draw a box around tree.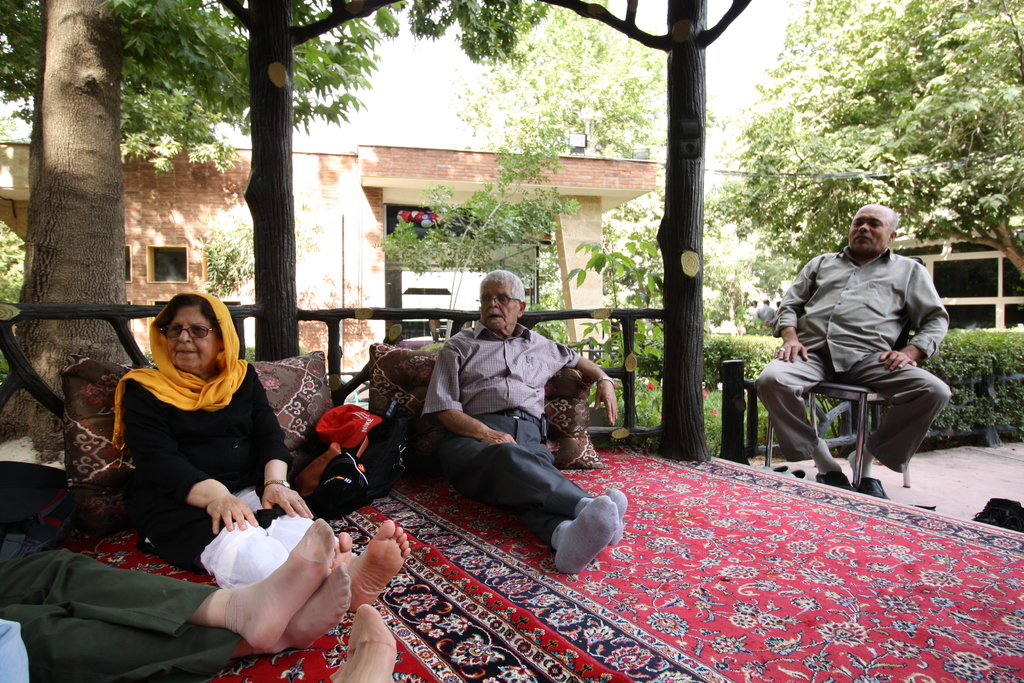
214/0/545/354.
